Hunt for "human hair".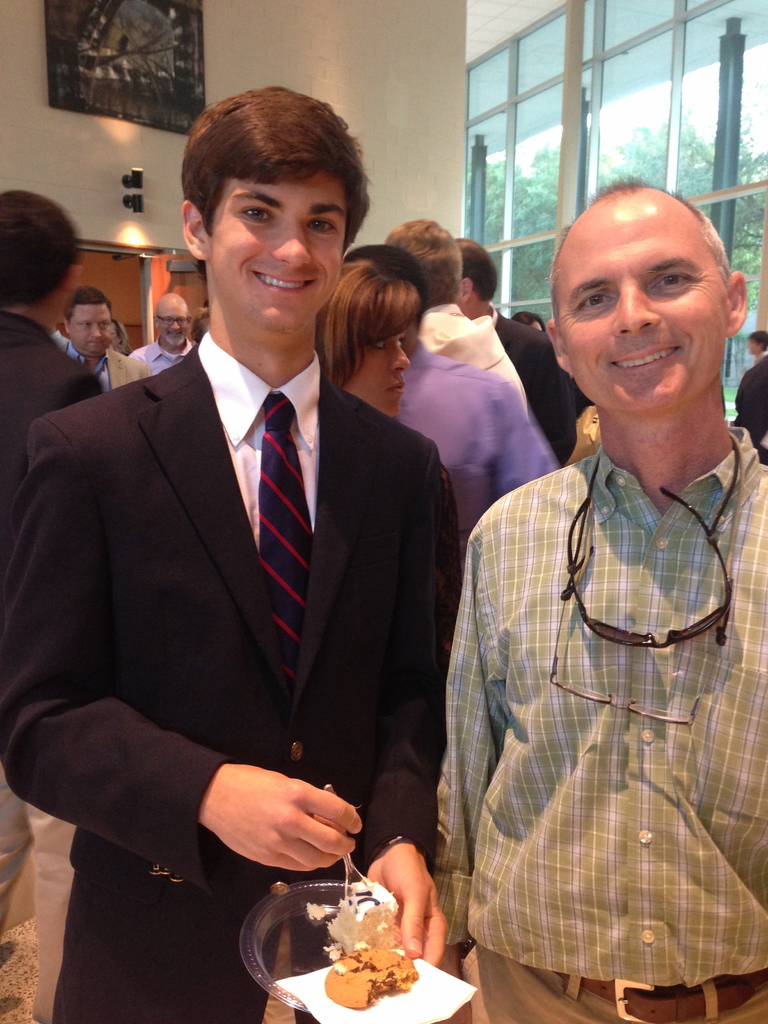
Hunted down at rect(509, 309, 546, 339).
